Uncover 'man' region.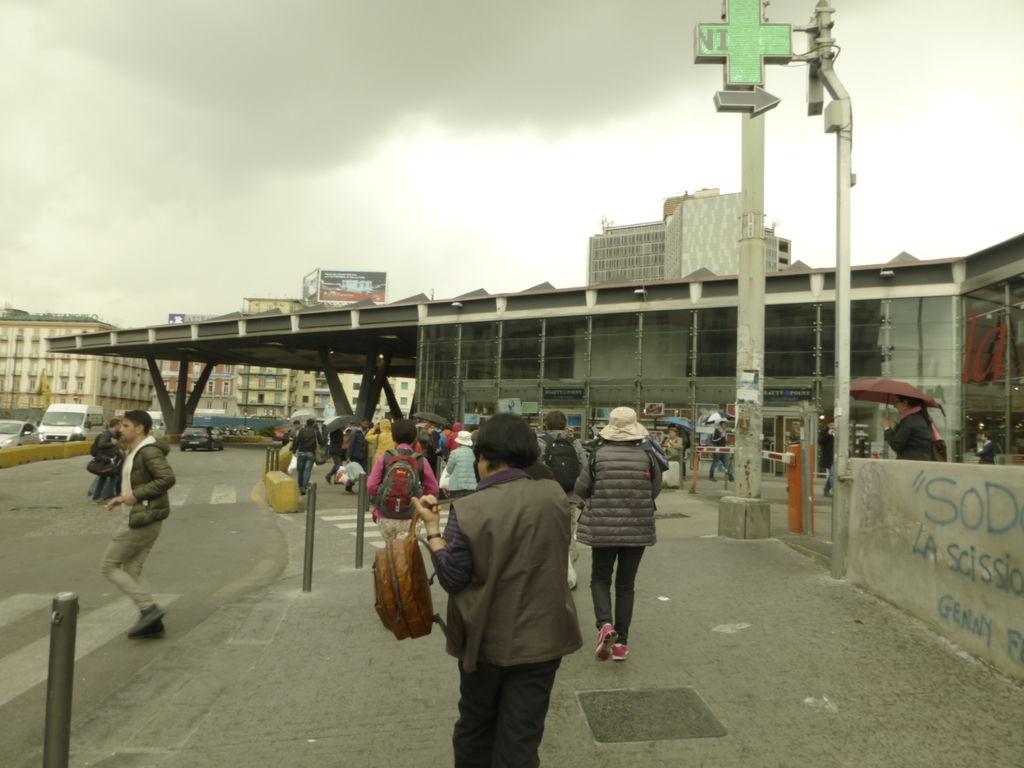
Uncovered: left=533, top=409, right=589, bottom=588.
